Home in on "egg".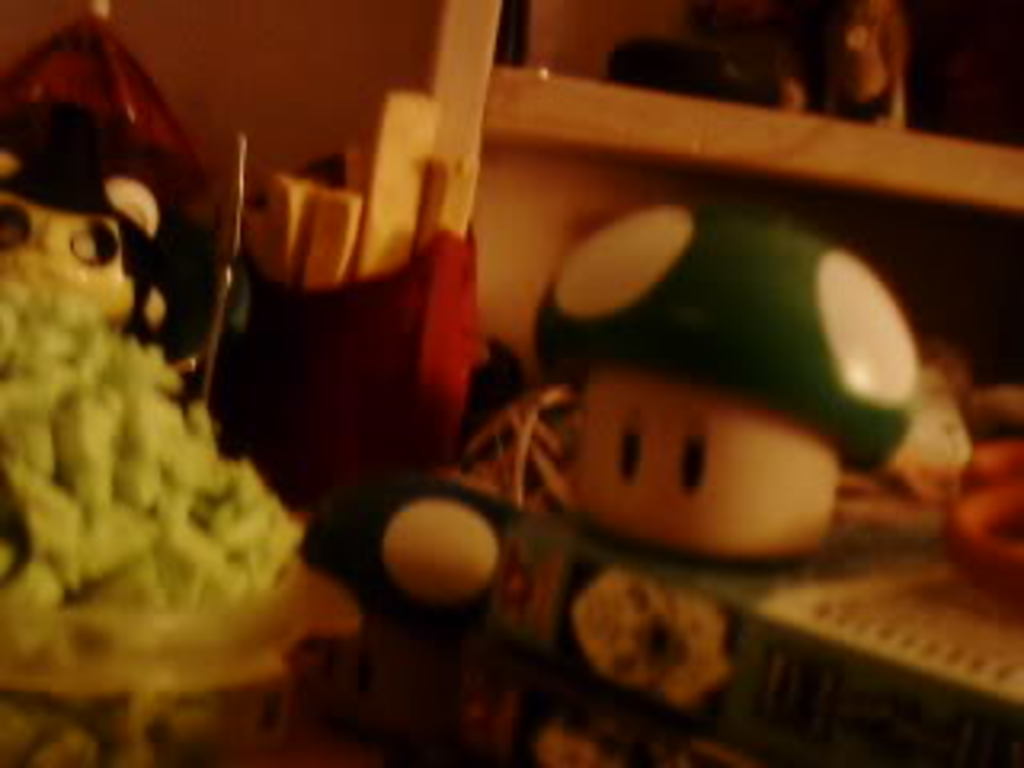
Homed in at crop(378, 493, 506, 602).
